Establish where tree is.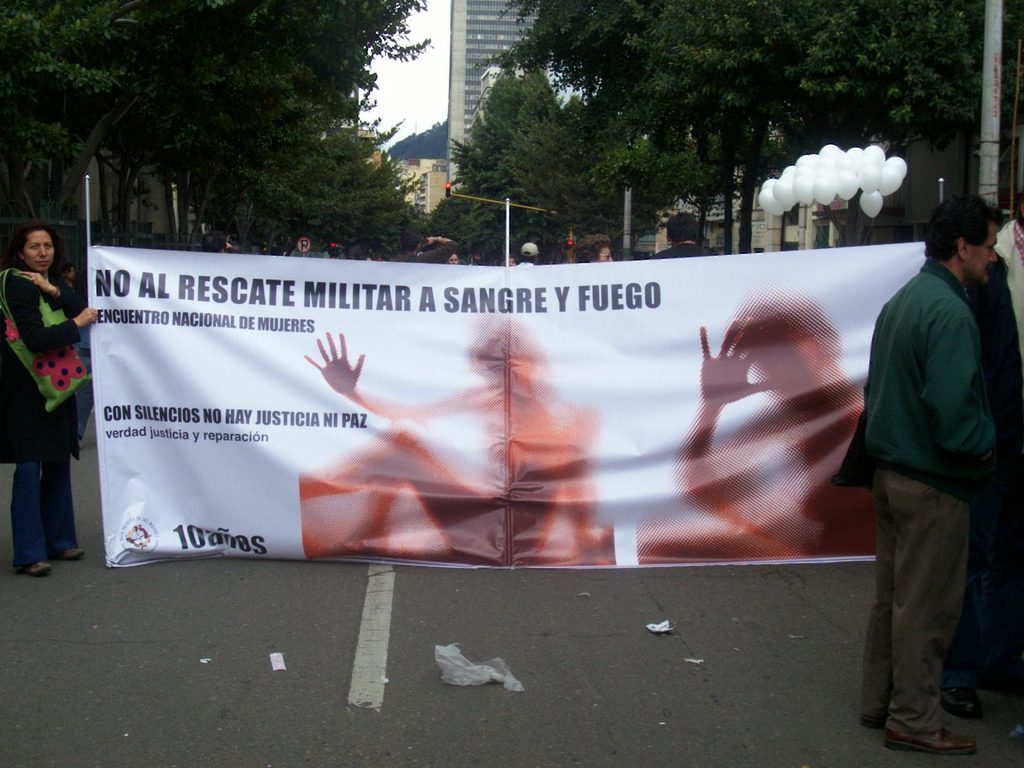
Established at select_region(493, 0, 989, 150).
